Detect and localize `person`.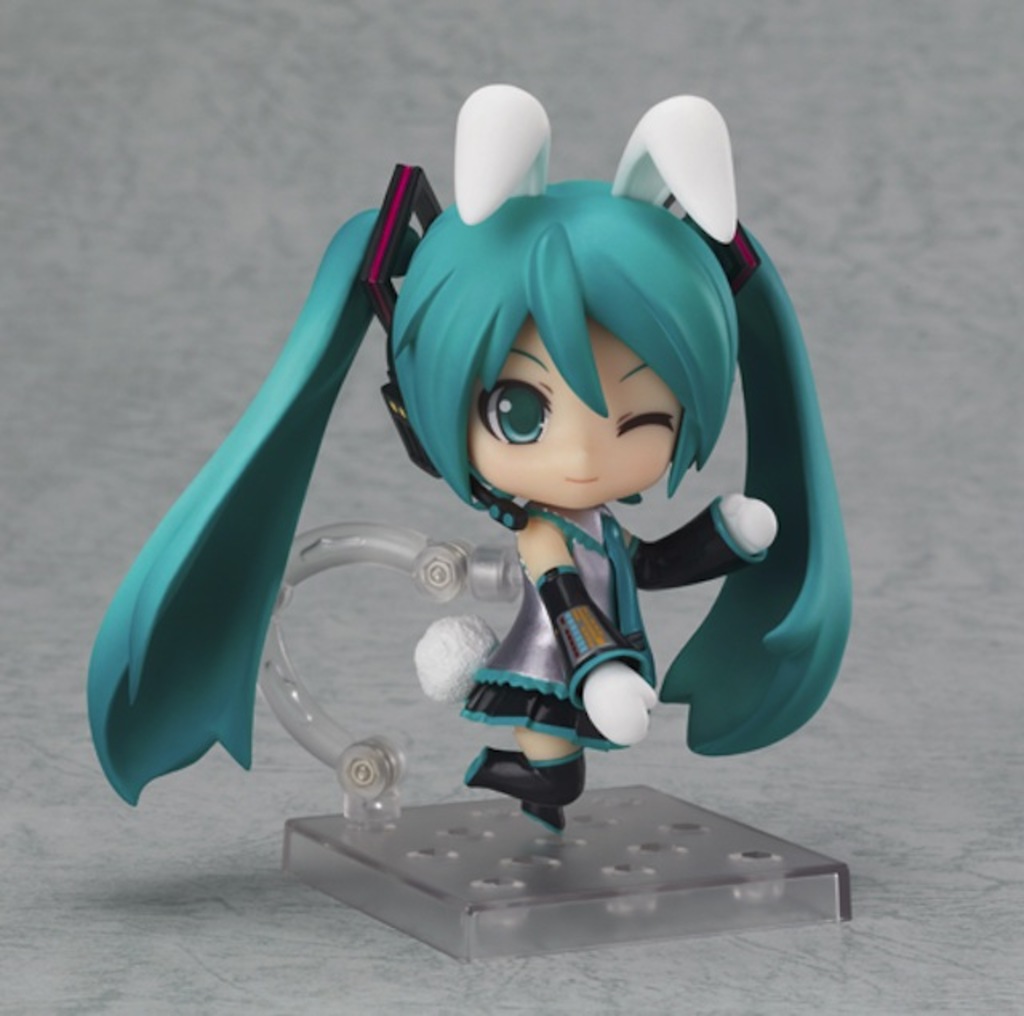
Localized at <bbox>90, 88, 853, 834</bbox>.
